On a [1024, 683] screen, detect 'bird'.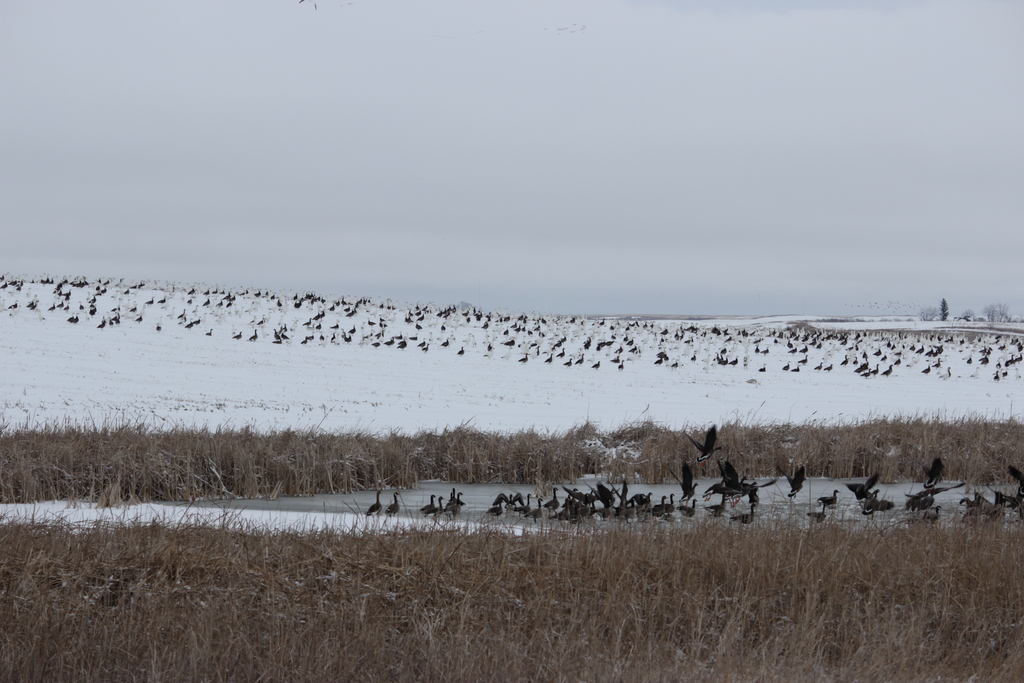
<bbox>547, 485, 559, 504</bbox>.
